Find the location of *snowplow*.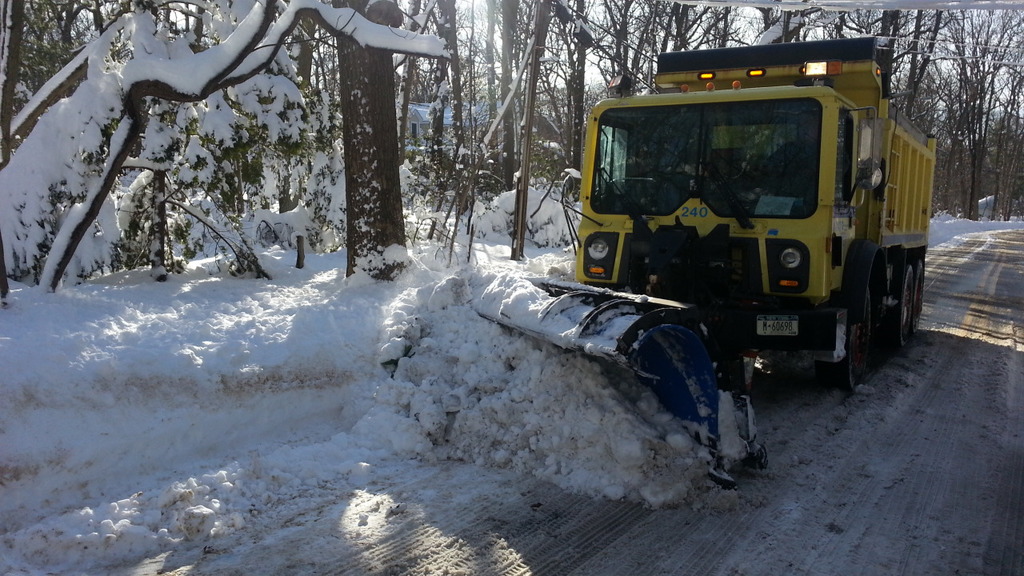
Location: left=468, top=36, right=939, bottom=478.
